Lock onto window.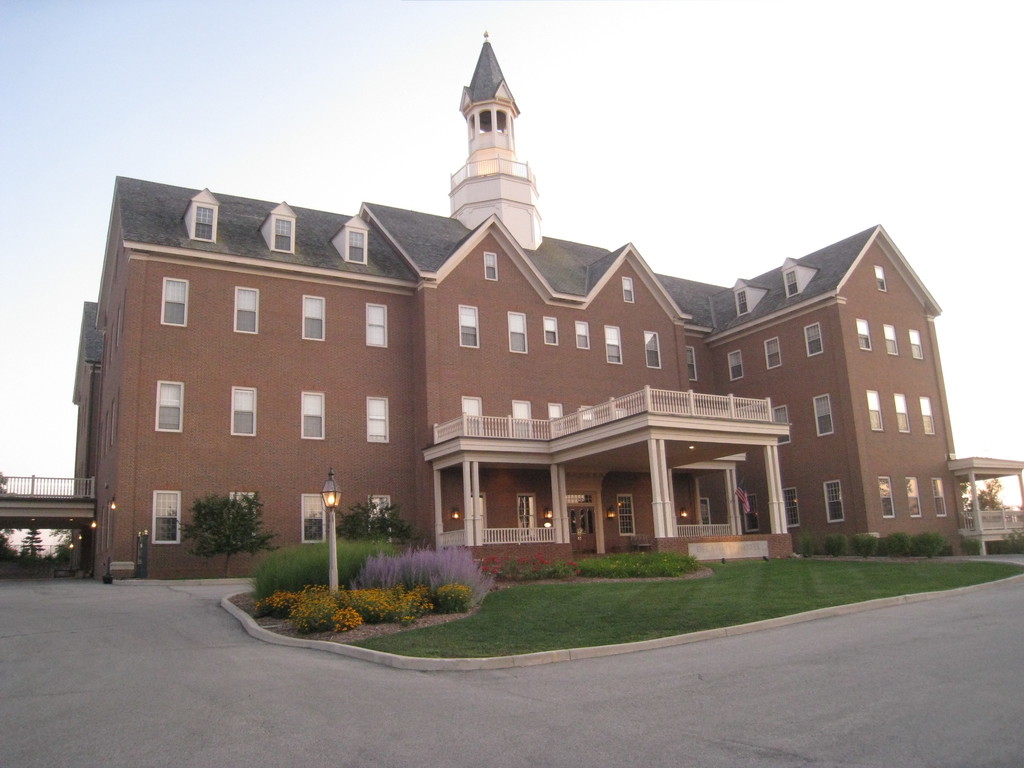
Locked: <box>229,495,257,538</box>.
